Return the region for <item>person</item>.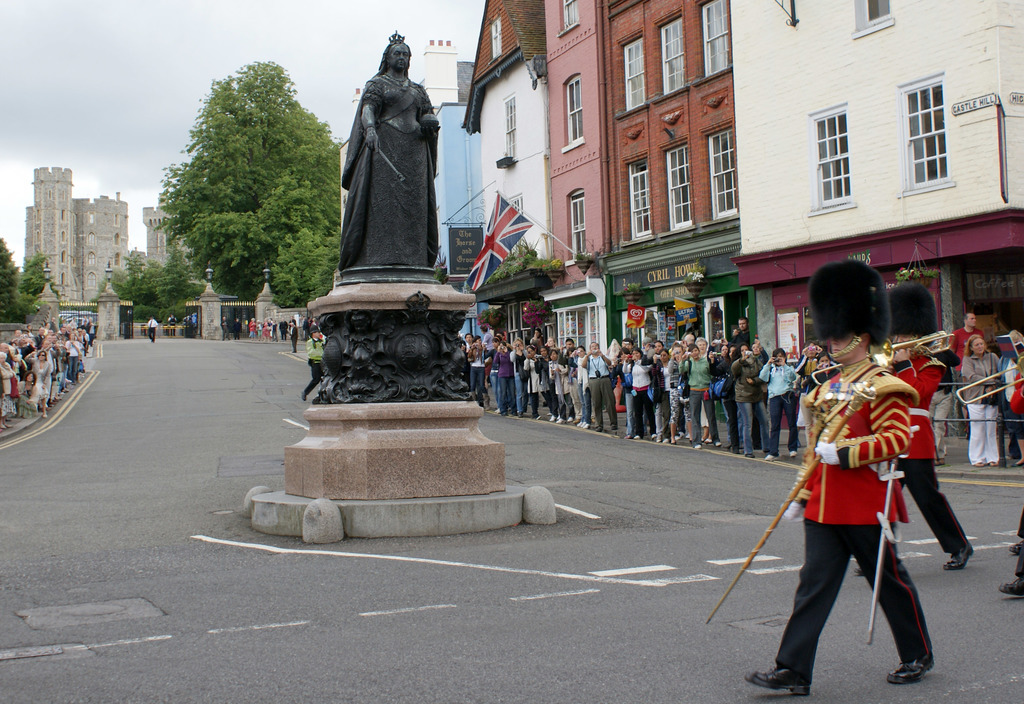
{"left": 552, "top": 336, "right": 581, "bottom": 423}.
